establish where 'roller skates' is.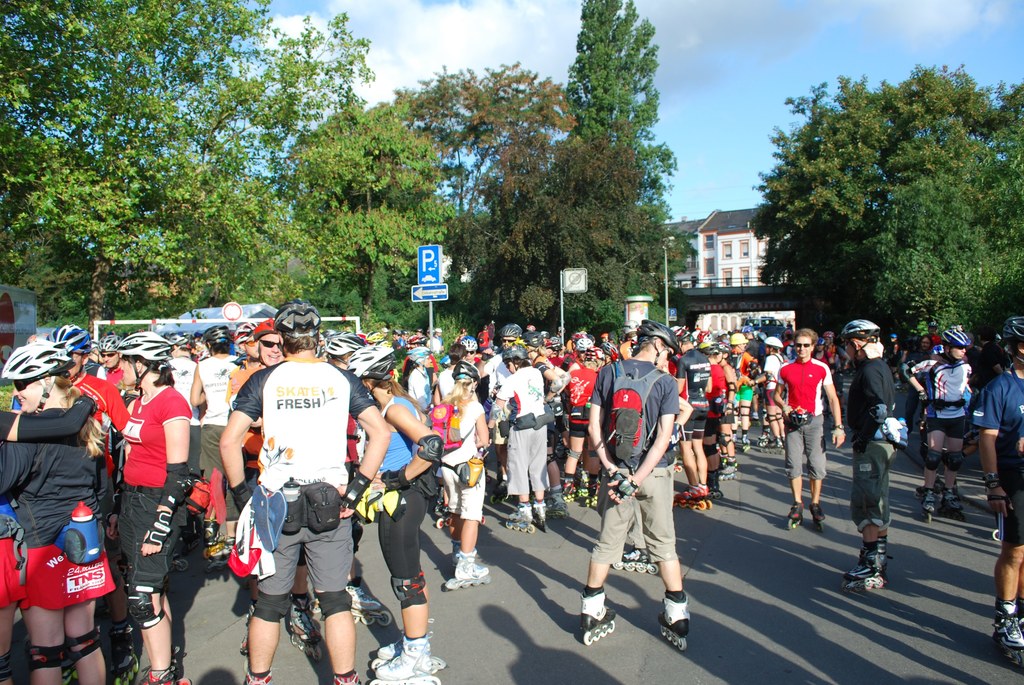
Established at 1015:606:1023:635.
